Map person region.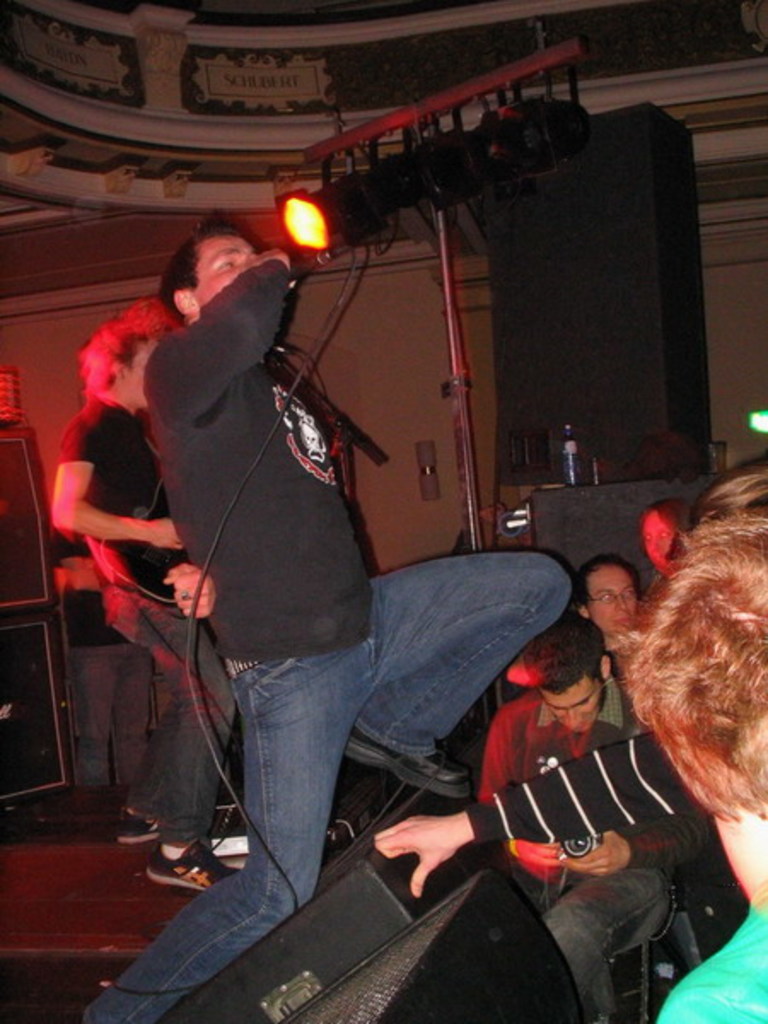
Mapped to <box>577,561,640,643</box>.
